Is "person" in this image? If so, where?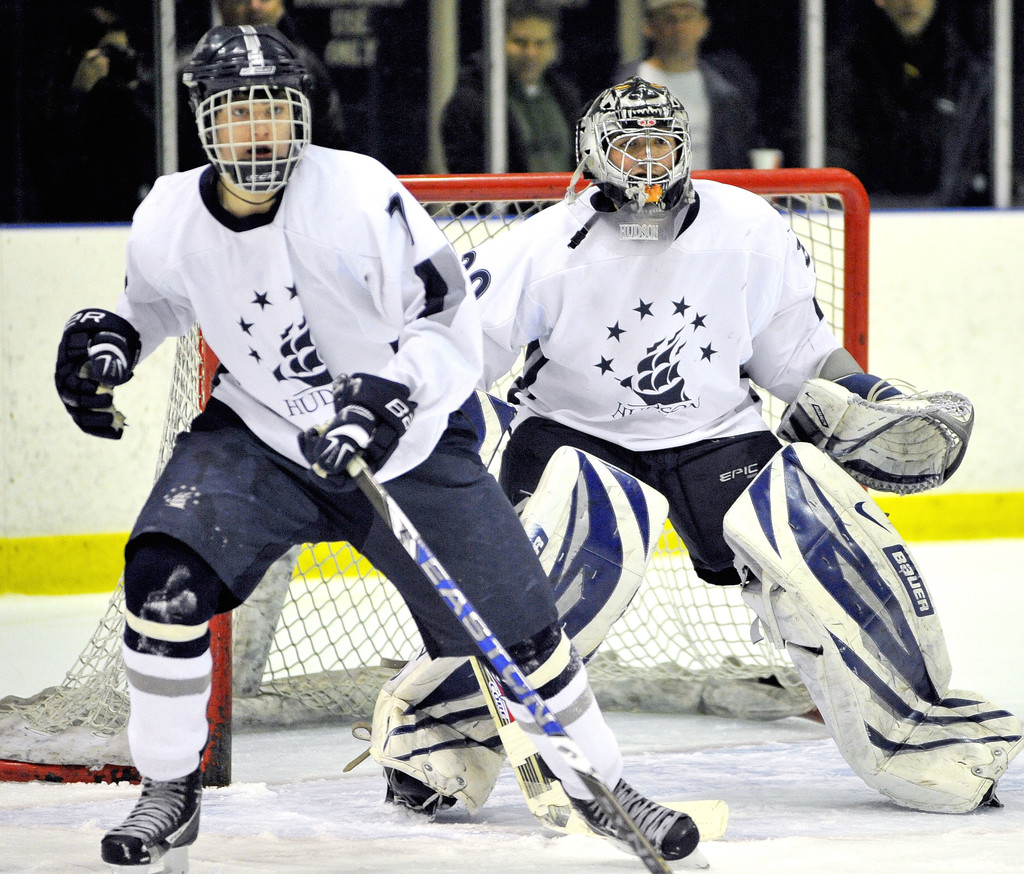
Yes, at x1=364, y1=70, x2=1023, y2=825.
